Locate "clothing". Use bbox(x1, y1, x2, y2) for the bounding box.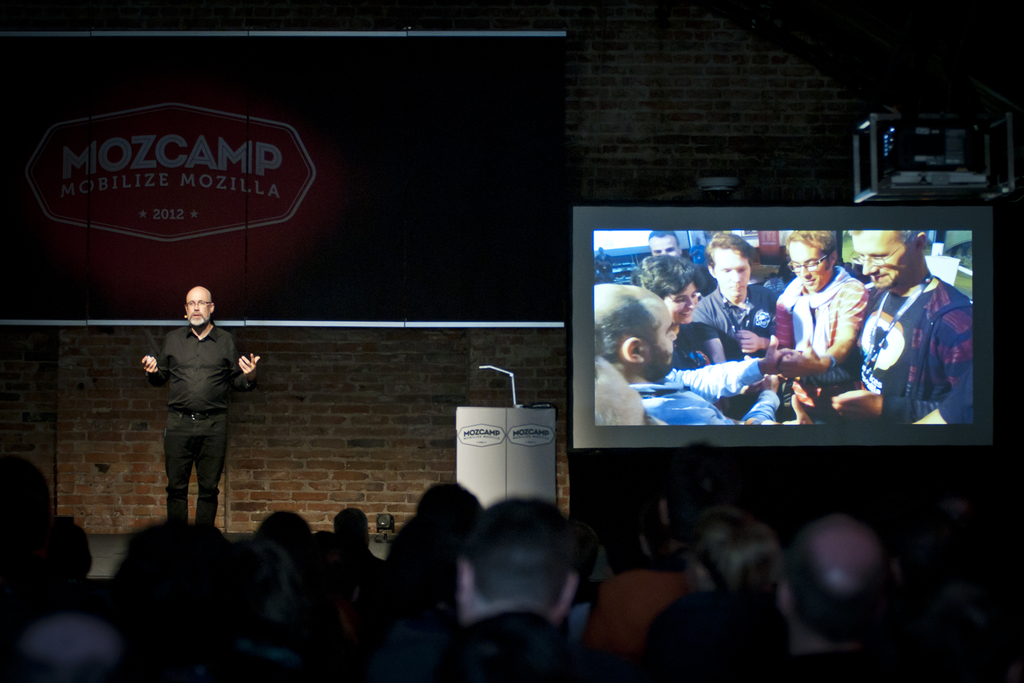
bbox(159, 325, 242, 520).
